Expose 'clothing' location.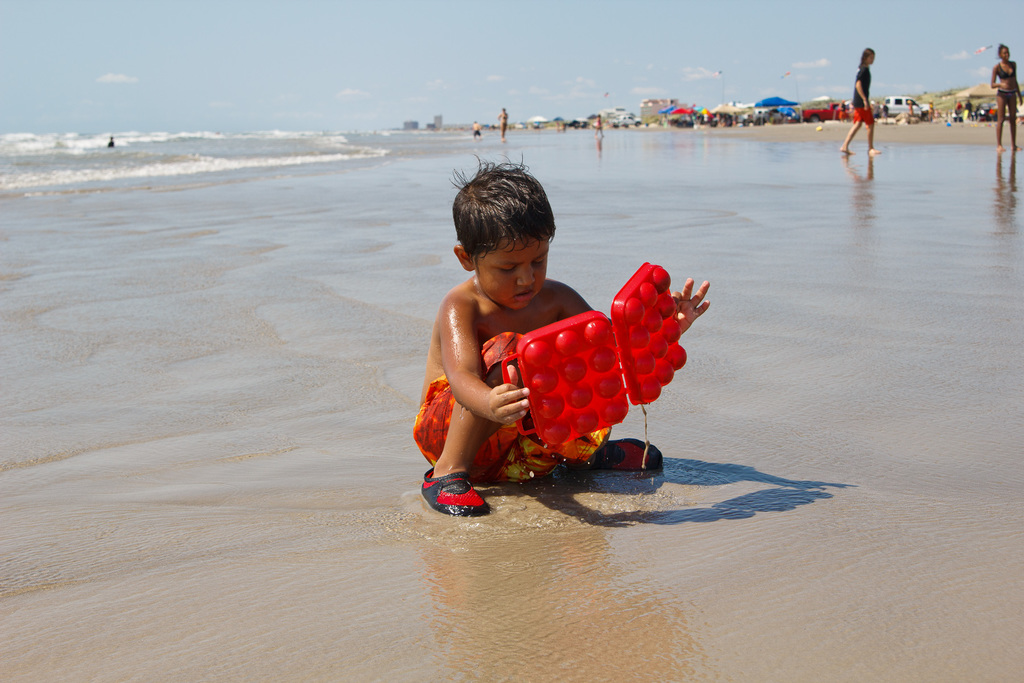
Exposed at {"left": 472, "top": 129, "right": 480, "bottom": 137}.
